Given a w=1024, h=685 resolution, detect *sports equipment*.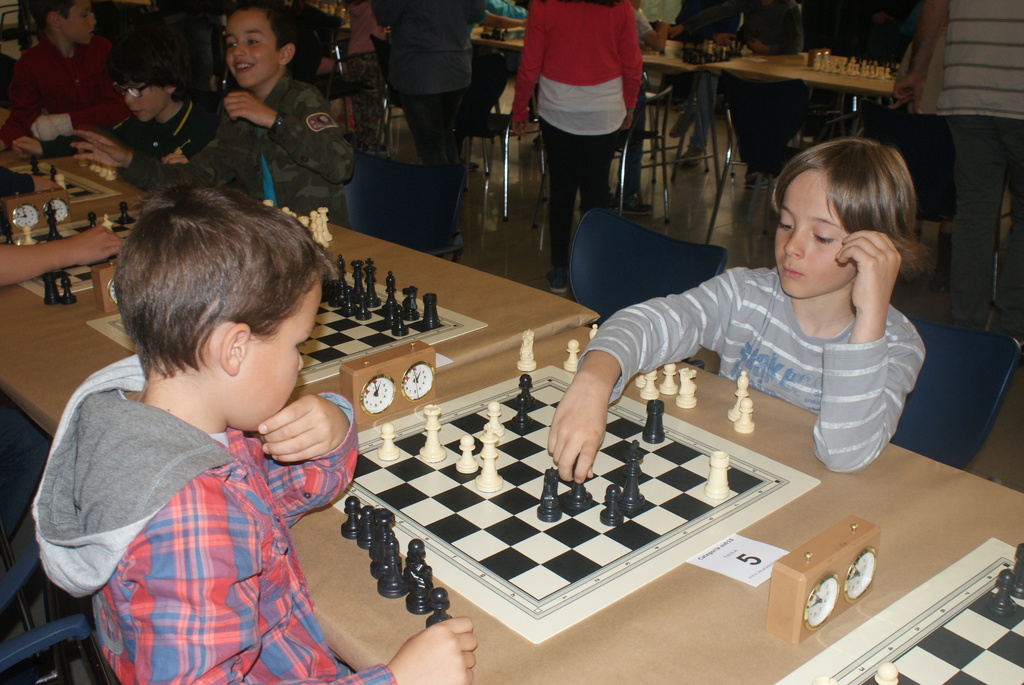
668,371,698,411.
